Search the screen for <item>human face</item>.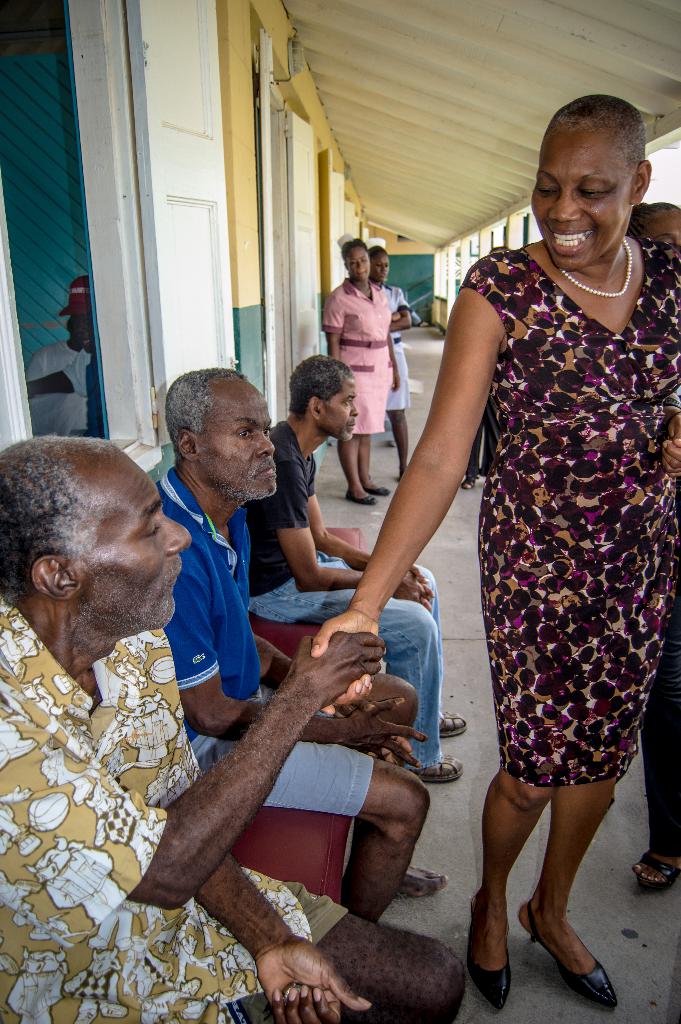
Found at select_region(531, 127, 632, 271).
